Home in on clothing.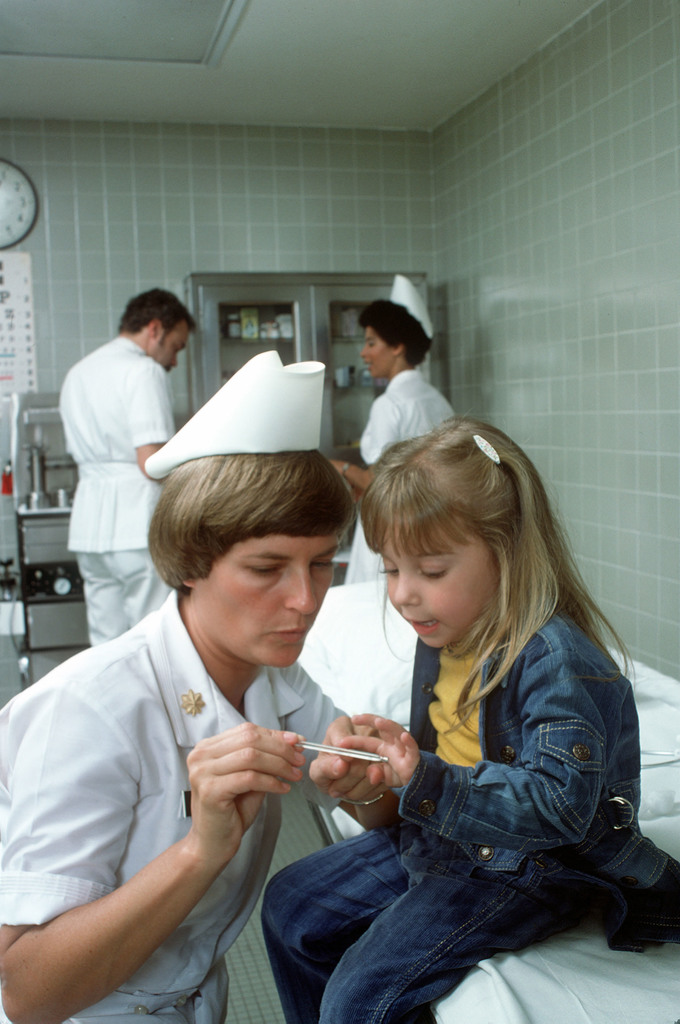
Homed in at Rect(342, 360, 473, 456).
